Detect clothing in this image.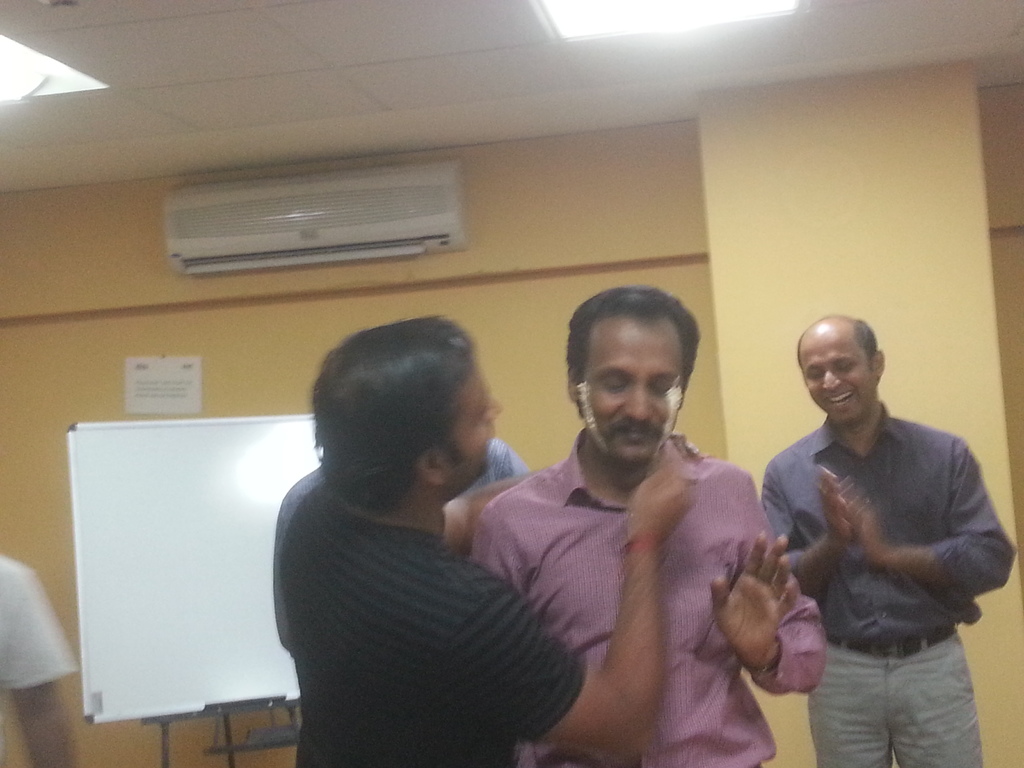
Detection: [x1=0, y1=555, x2=82, y2=691].
